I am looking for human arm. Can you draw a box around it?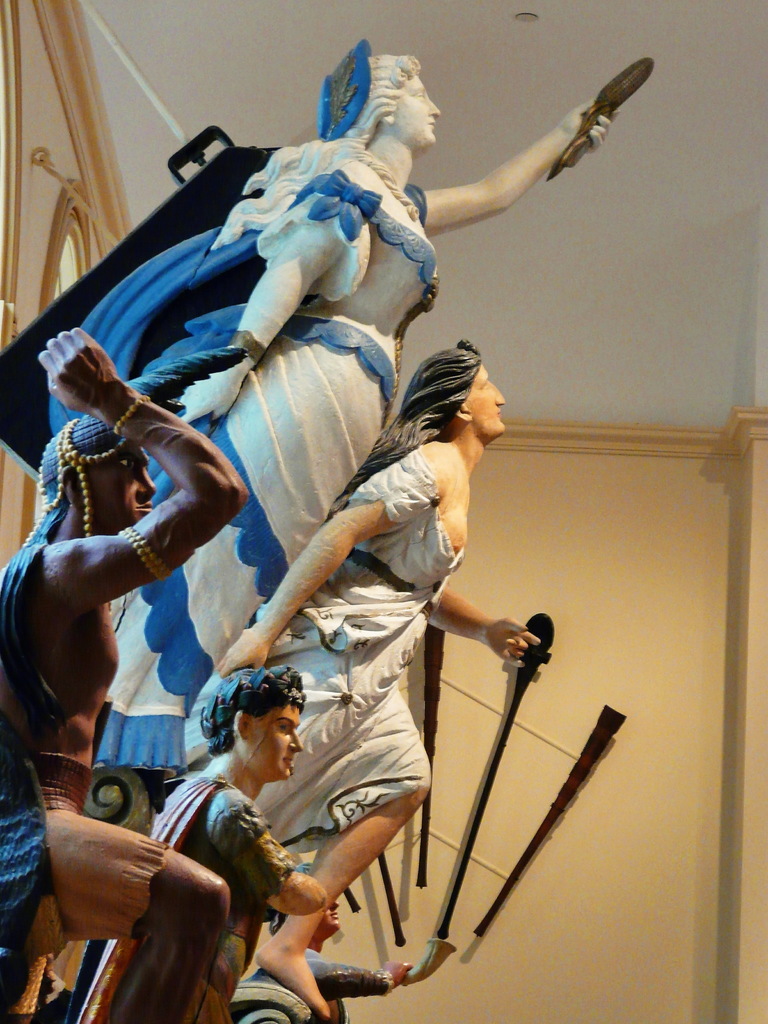
Sure, the bounding box is (417, 68, 628, 251).
